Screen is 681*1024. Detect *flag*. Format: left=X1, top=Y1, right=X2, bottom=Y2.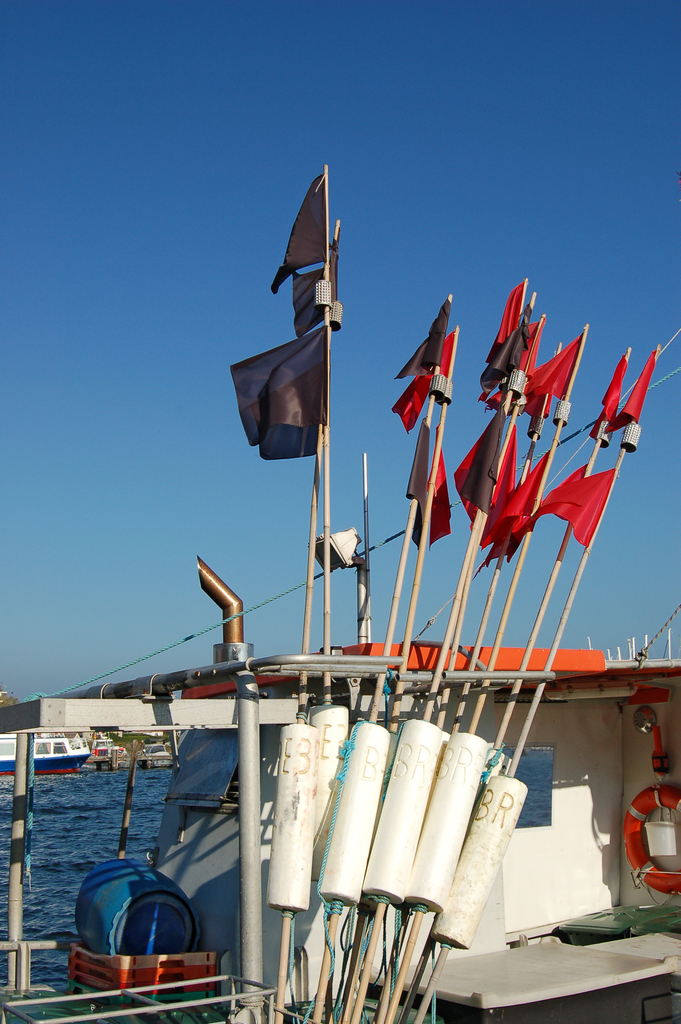
left=404, top=410, right=428, bottom=522.
